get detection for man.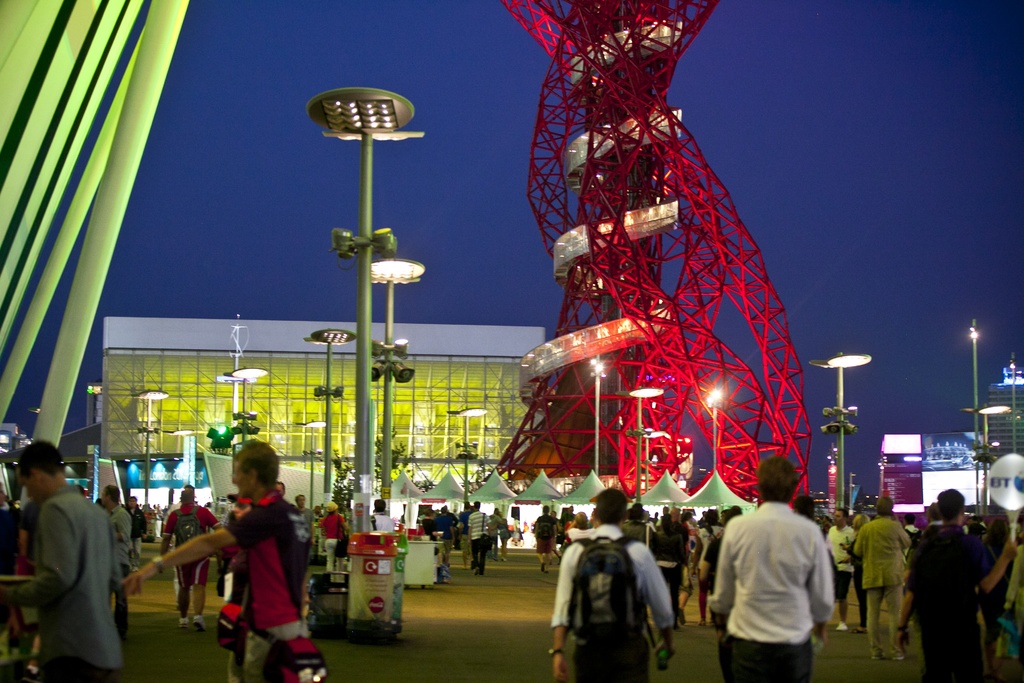
Detection: locate(554, 484, 678, 682).
